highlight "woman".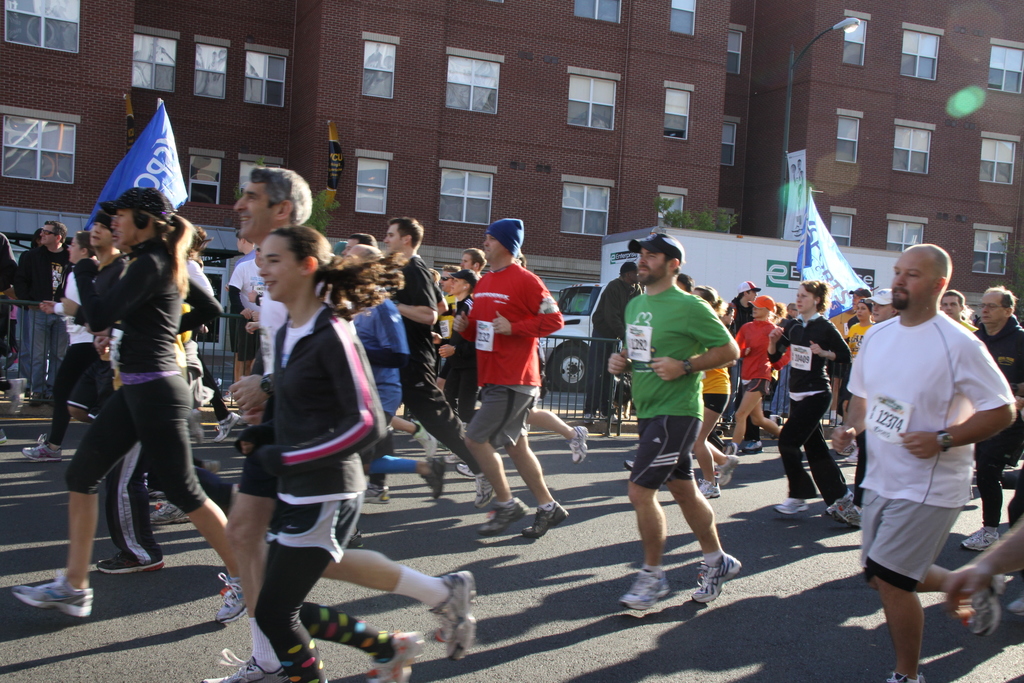
Highlighted region: <bbox>763, 278, 854, 520</bbox>.
